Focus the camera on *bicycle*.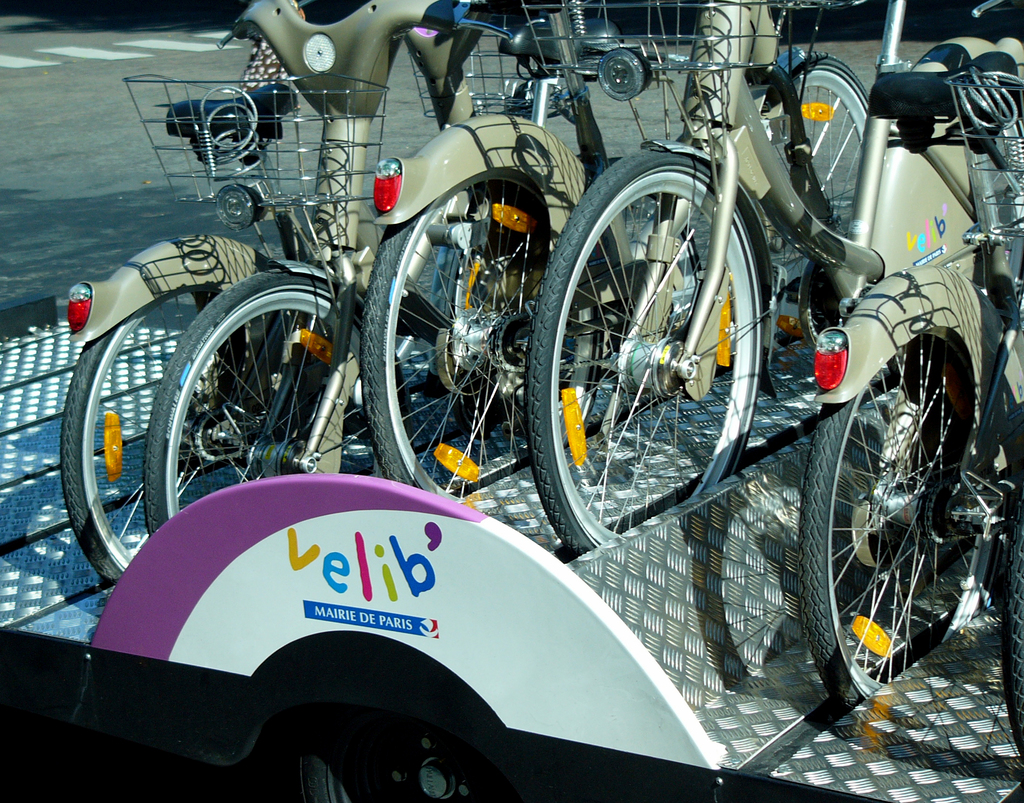
Focus region: bbox(1004, 468, 1023, 772).
